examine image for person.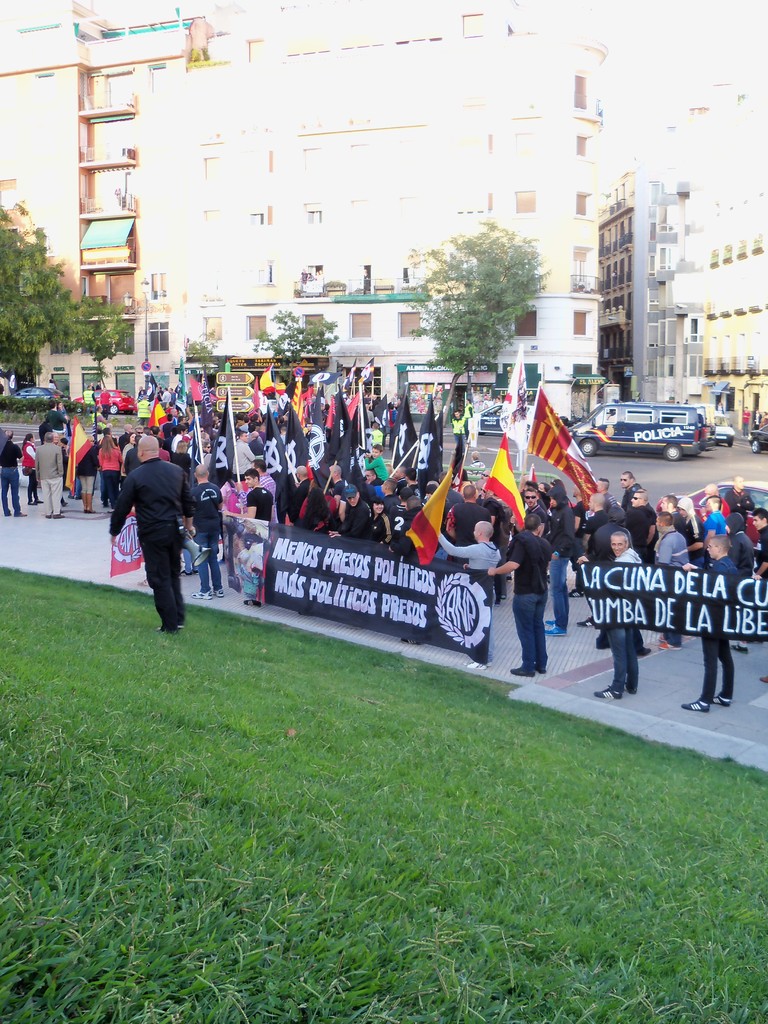
Examination result: locate(405, 468, 419, 495).
